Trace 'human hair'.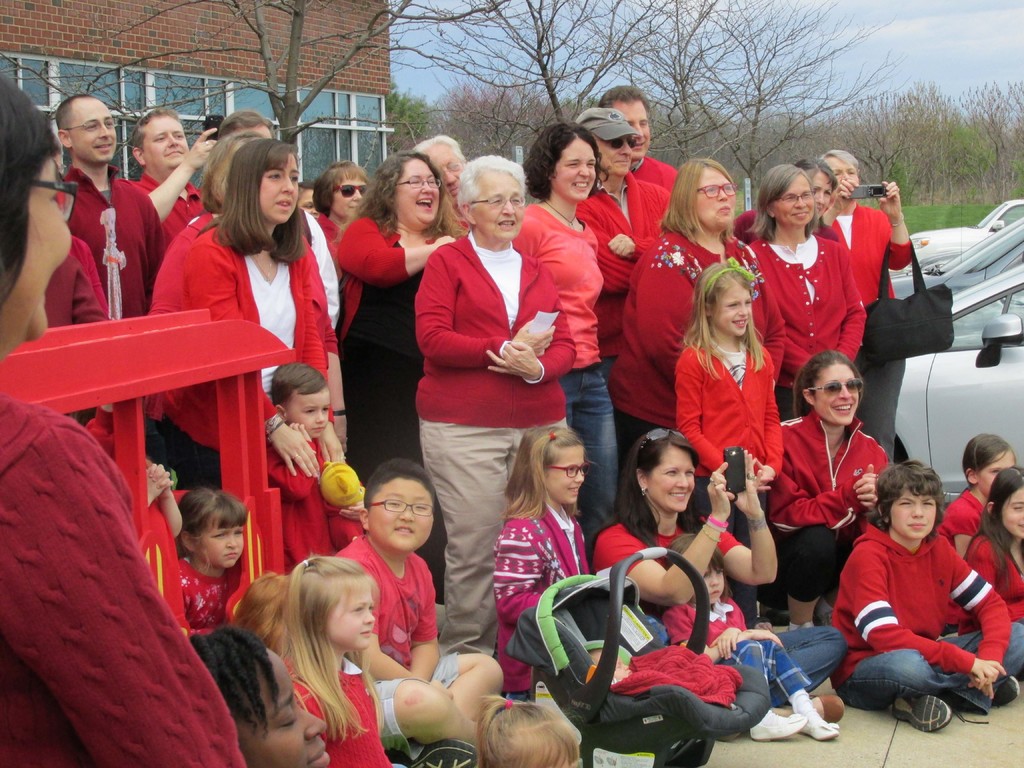
Traced to (x1=271, y1=360, x2=329, y2=398).
